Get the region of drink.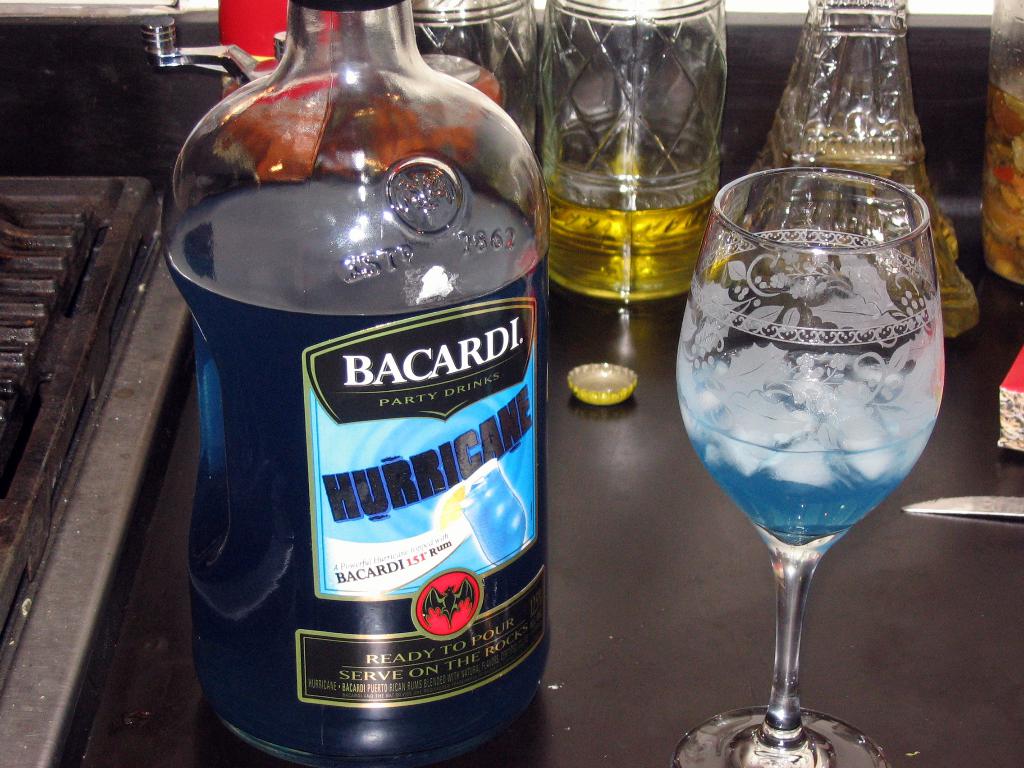
<box>716,110,974,332</box>.
